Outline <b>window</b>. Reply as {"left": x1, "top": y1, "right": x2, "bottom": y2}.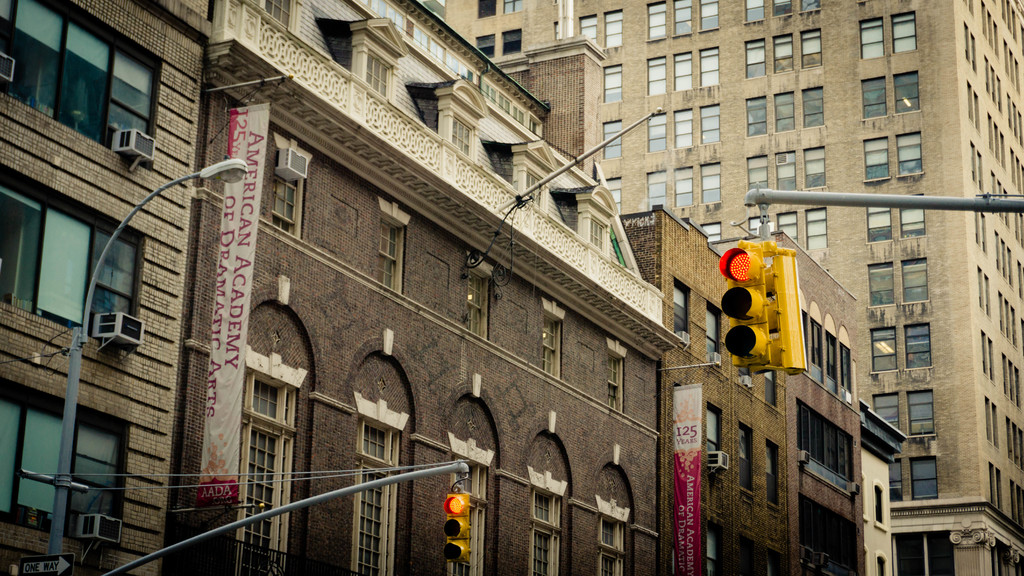
{"left": 645, "top": 55, "right": 671, "bottom": 96}.
